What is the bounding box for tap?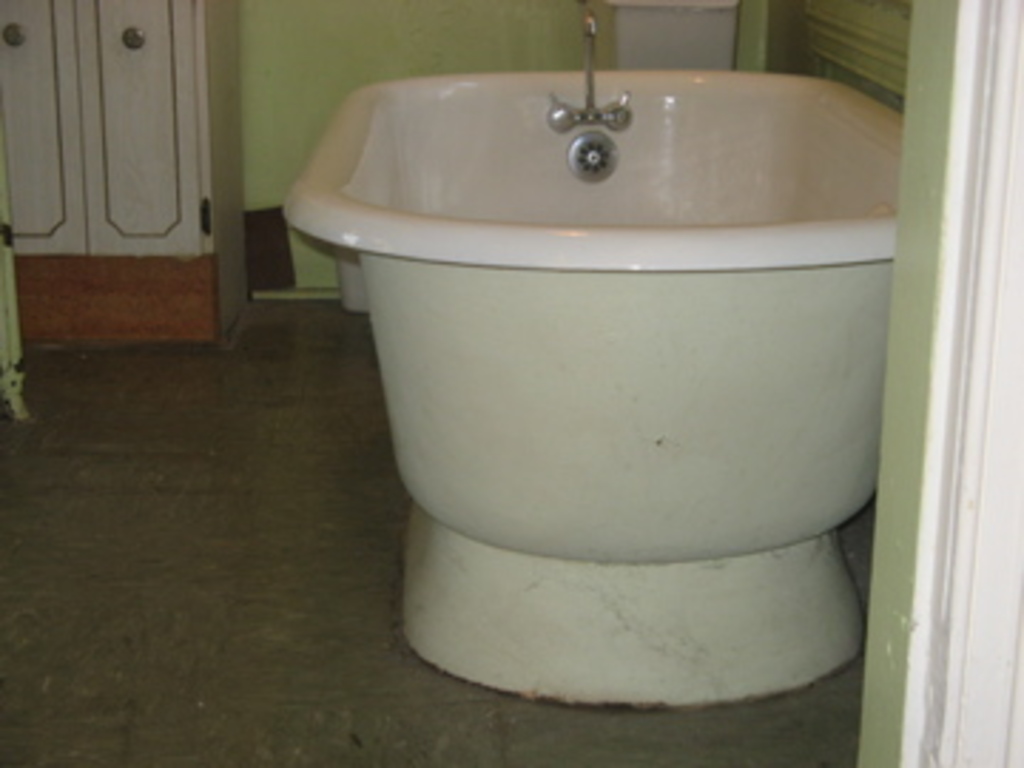
(577,11,600,117).
